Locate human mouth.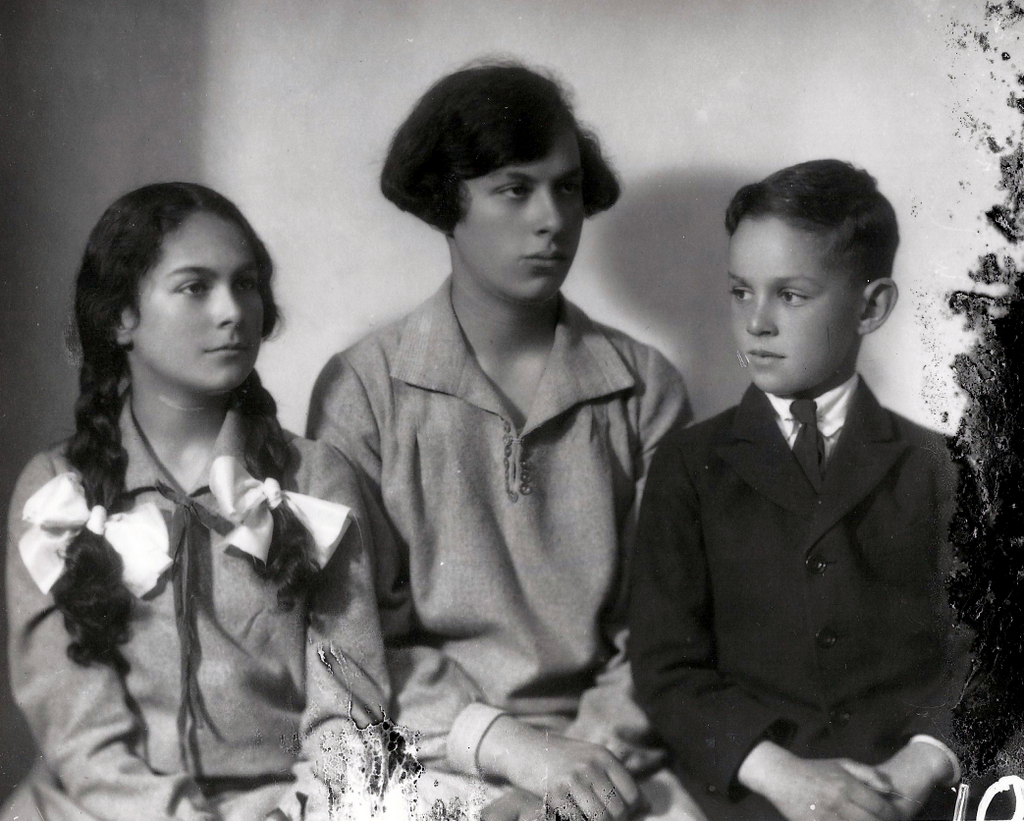
Bounding box: 743:344:786:369.
